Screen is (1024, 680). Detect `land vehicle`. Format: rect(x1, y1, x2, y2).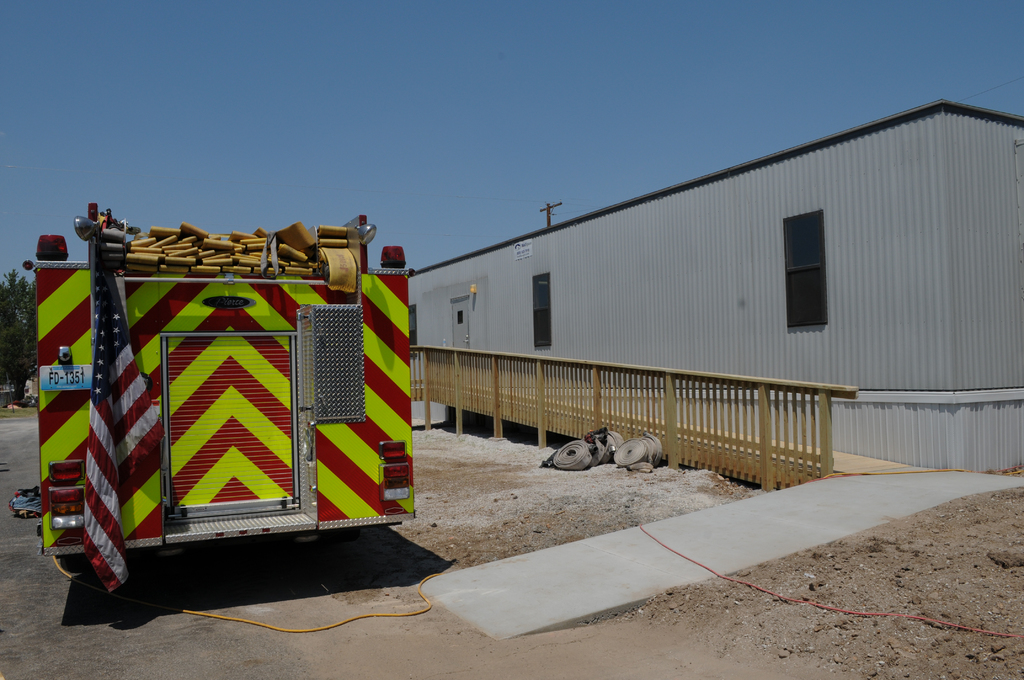
rect(17, 188, 420, 606).
